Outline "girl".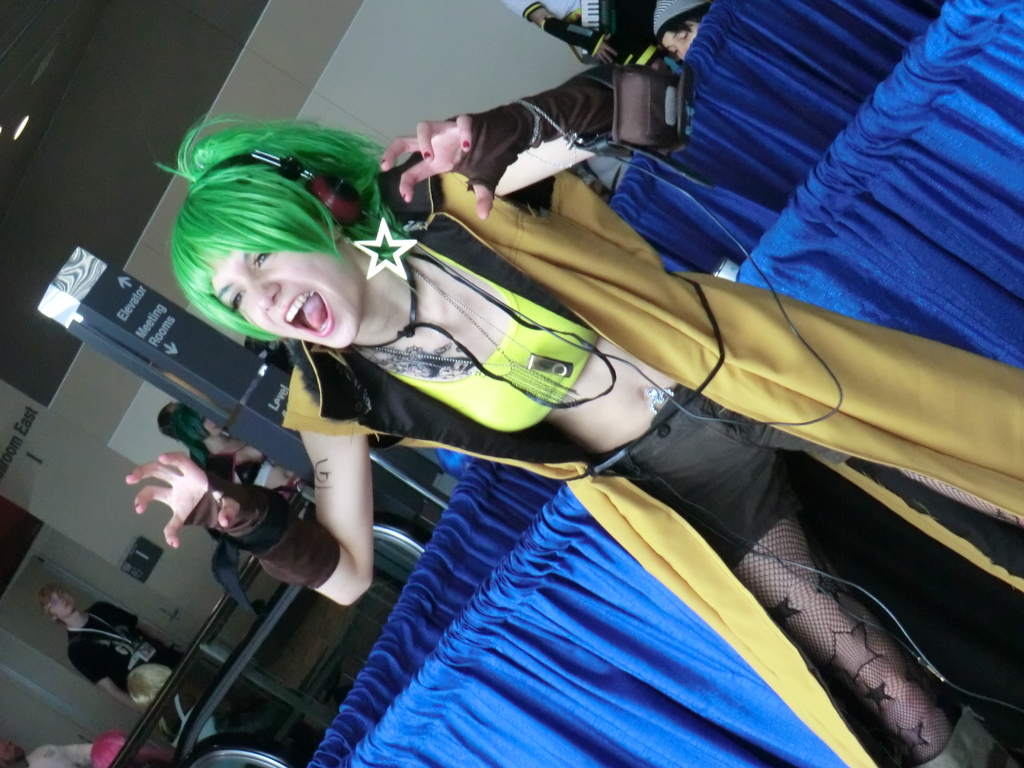
Outline: detection(122, 60, 1023, 767).
